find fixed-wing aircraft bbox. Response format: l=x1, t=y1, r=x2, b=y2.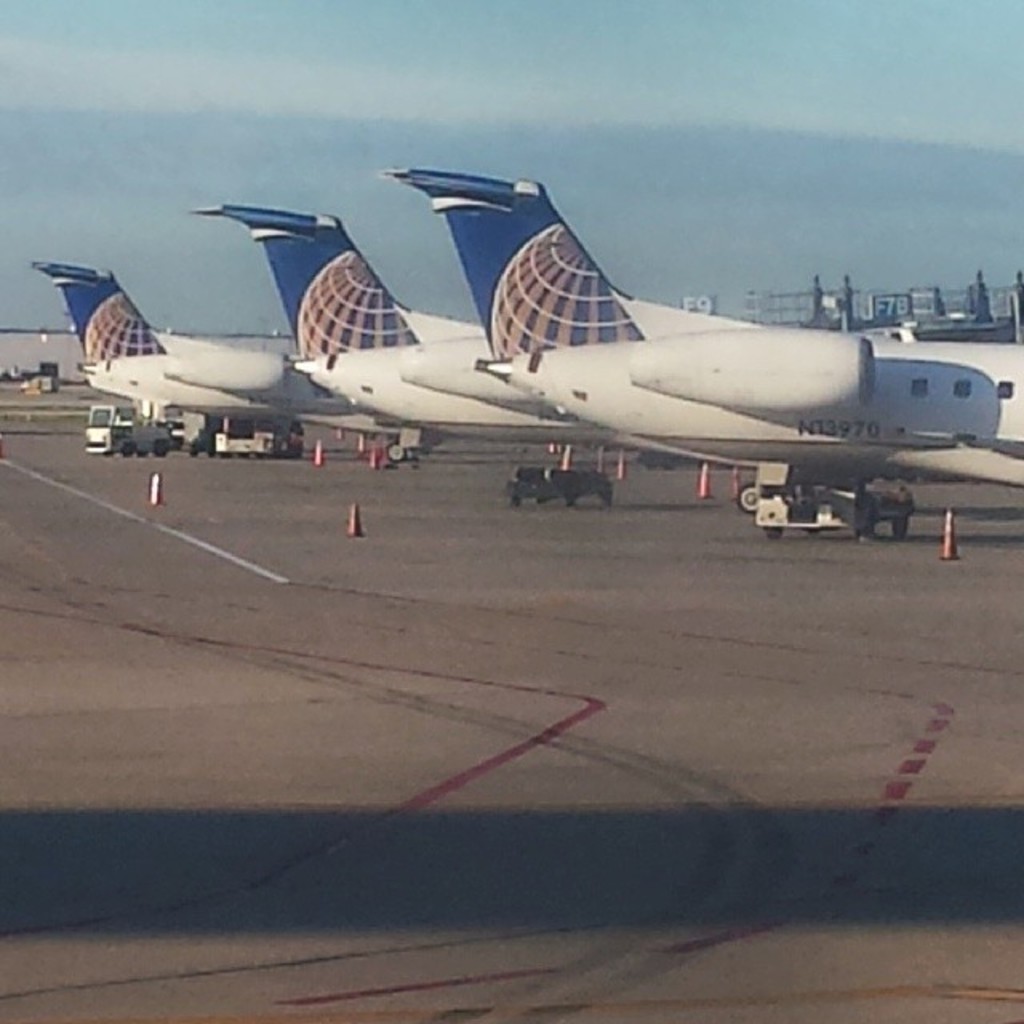
l=398, t=158, r=1022, b=534.
